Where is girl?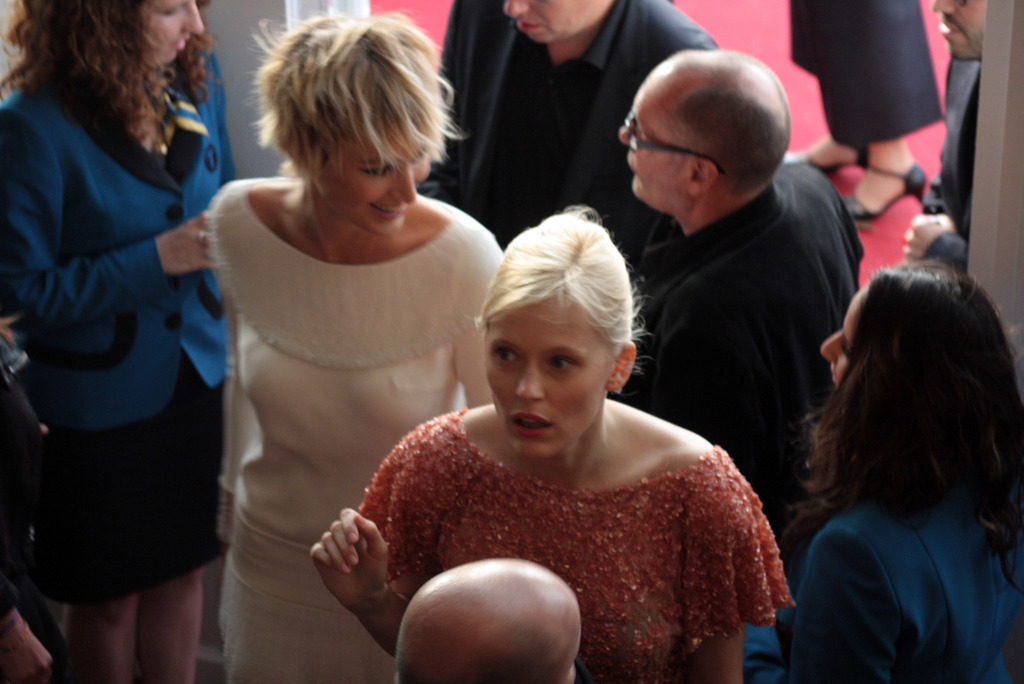
<region>208, 11, 503, 683</region>.
